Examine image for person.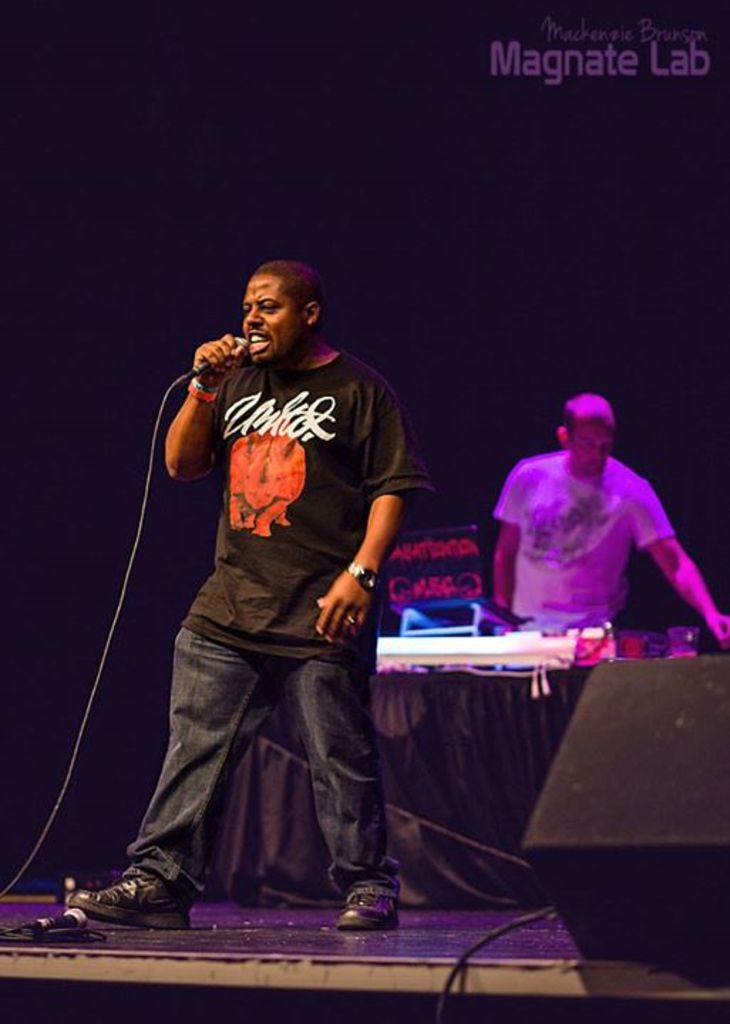
Examination result: {"left": 485, "top": 395, "right": 729, "bottom": 649}.
